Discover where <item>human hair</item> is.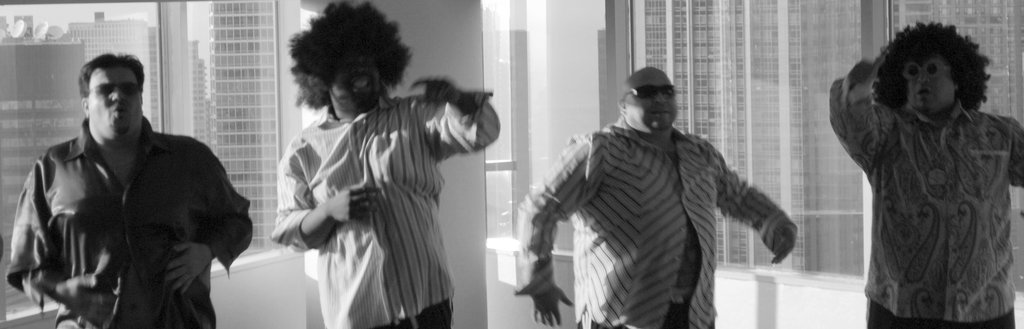
Discovered at <box>291,0,415,105</box>.
